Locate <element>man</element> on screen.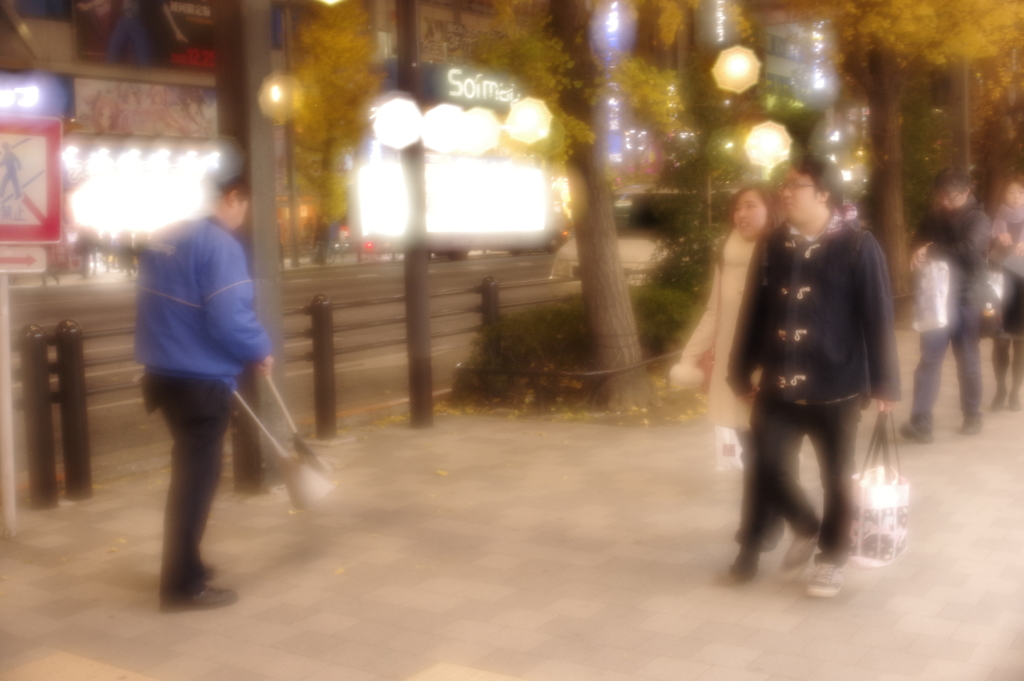
On screen at Rect(723, 131, 916, 607).
